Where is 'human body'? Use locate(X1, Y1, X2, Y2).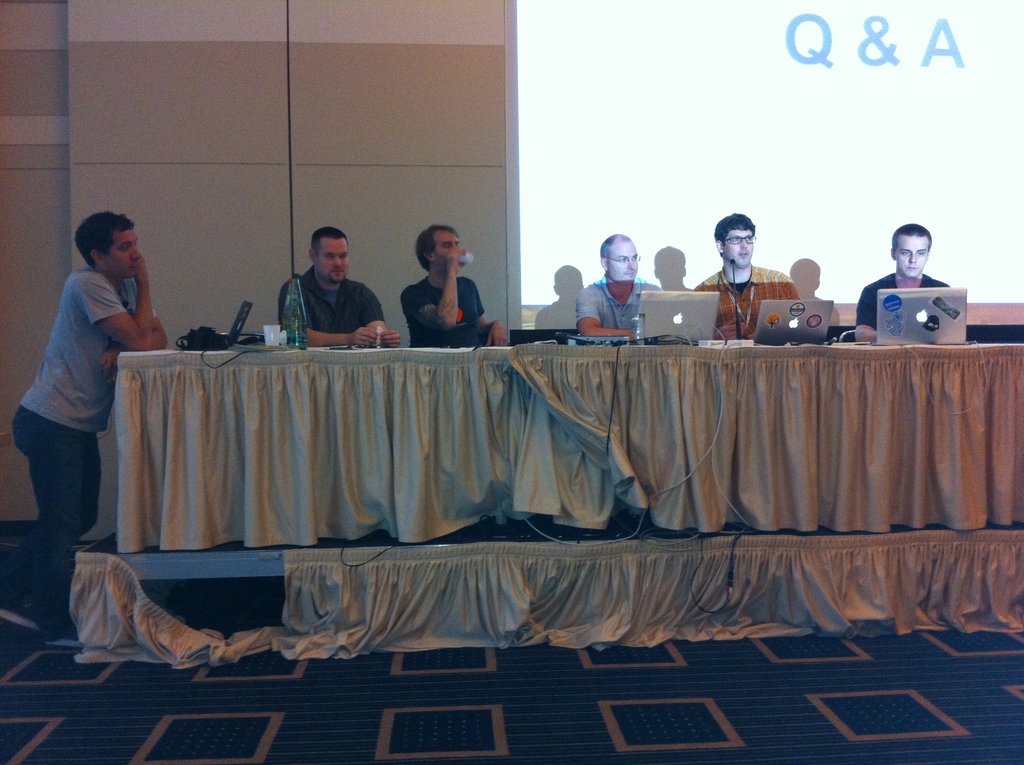
locate(276, 216, 405, 351).
